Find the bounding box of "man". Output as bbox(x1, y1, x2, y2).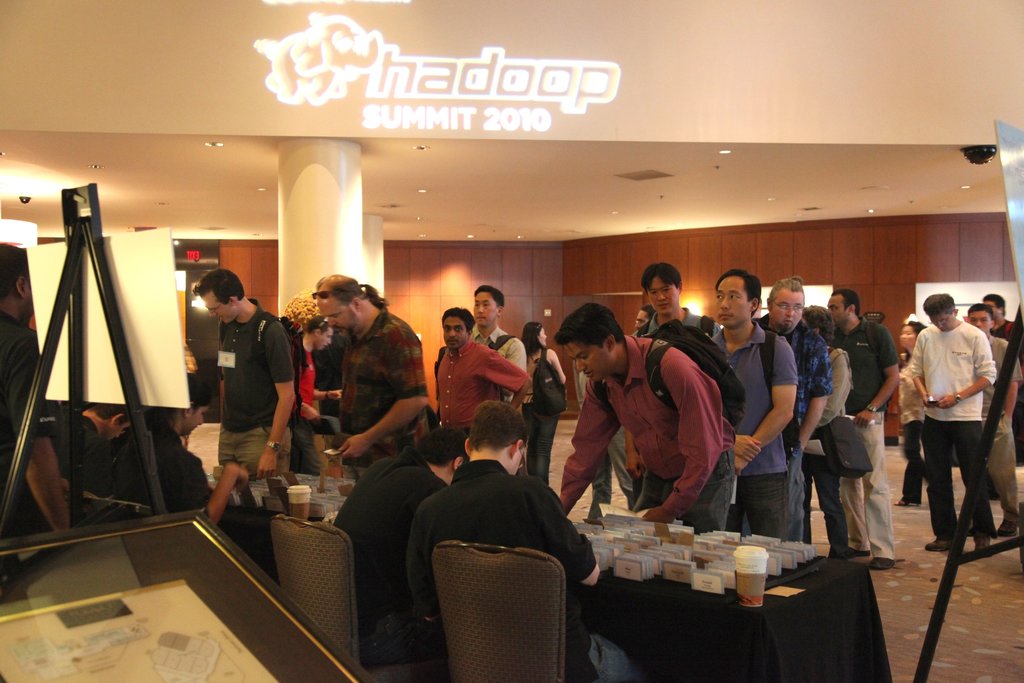
bbox(196, 265, 295, 486).
